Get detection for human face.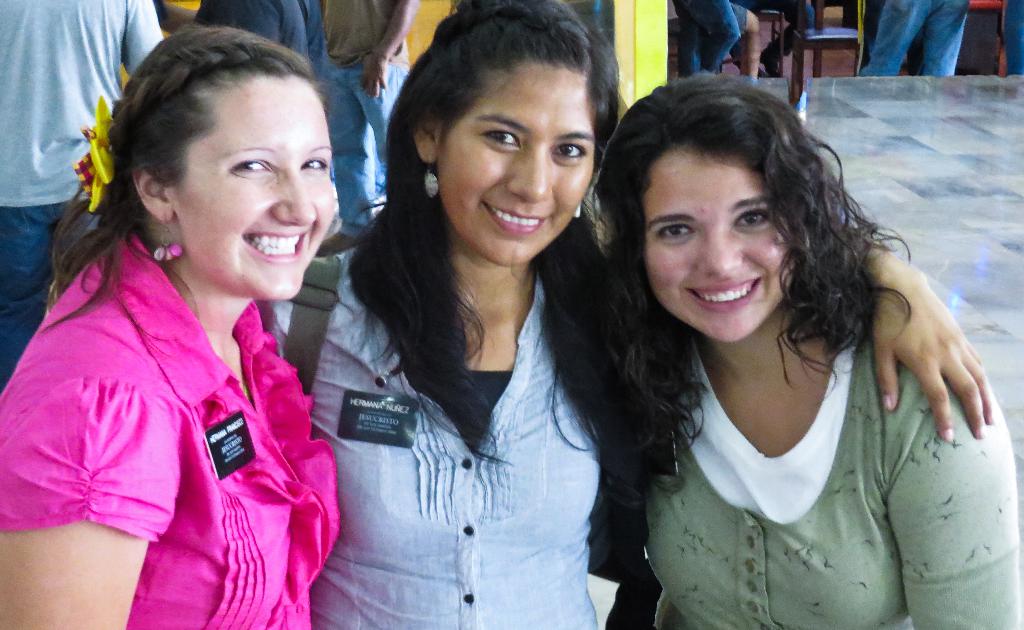
Detection: rect(429, 65, 595, 266).
